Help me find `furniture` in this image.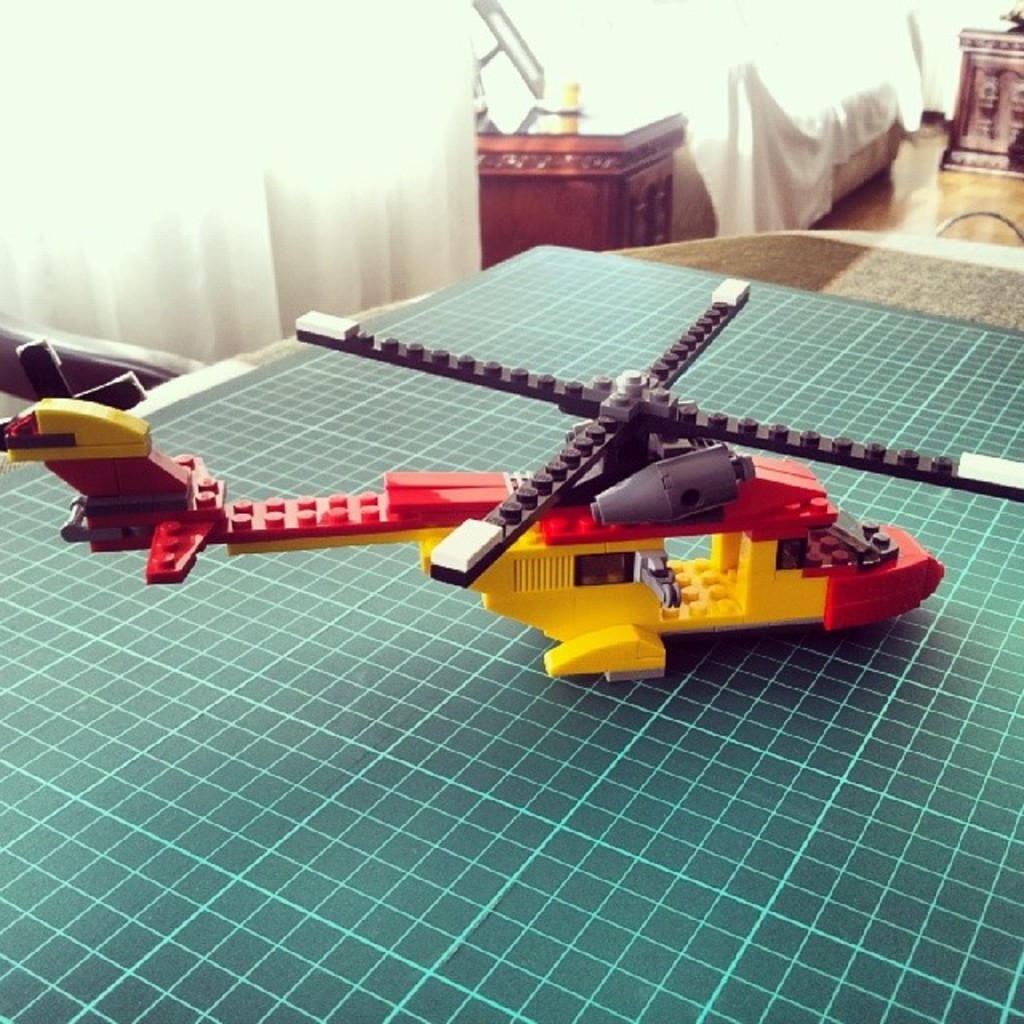
Found it: Rect(478, 107, 686, 269).
